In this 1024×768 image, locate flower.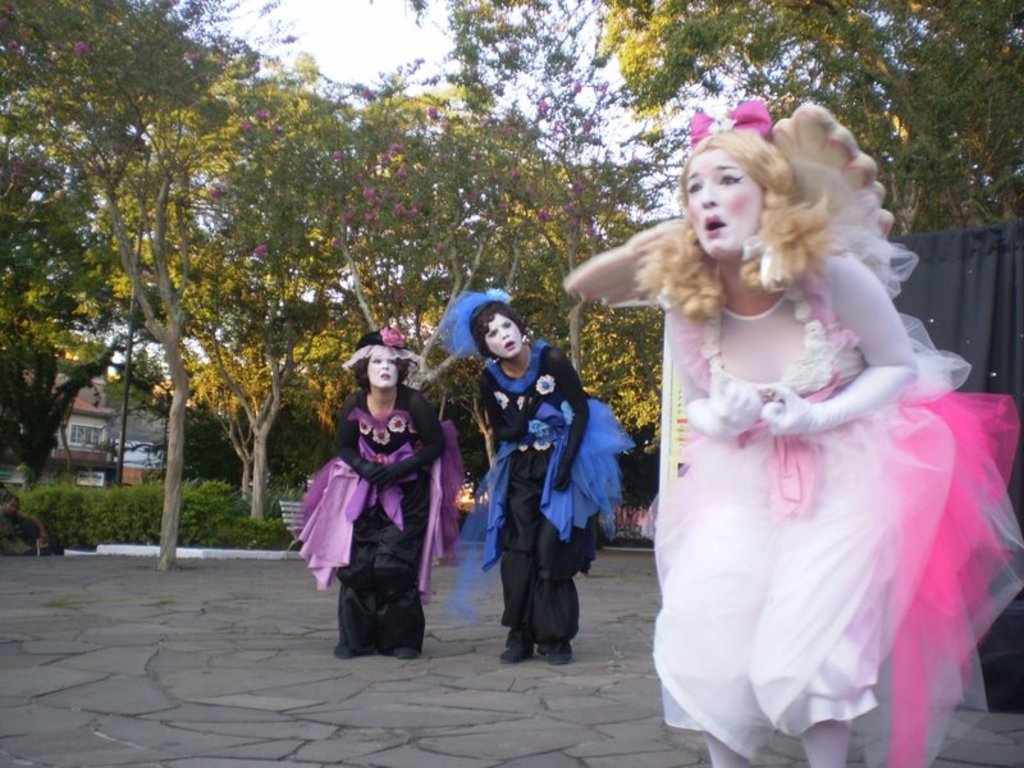
Bounding box: 394 170 404 178.
